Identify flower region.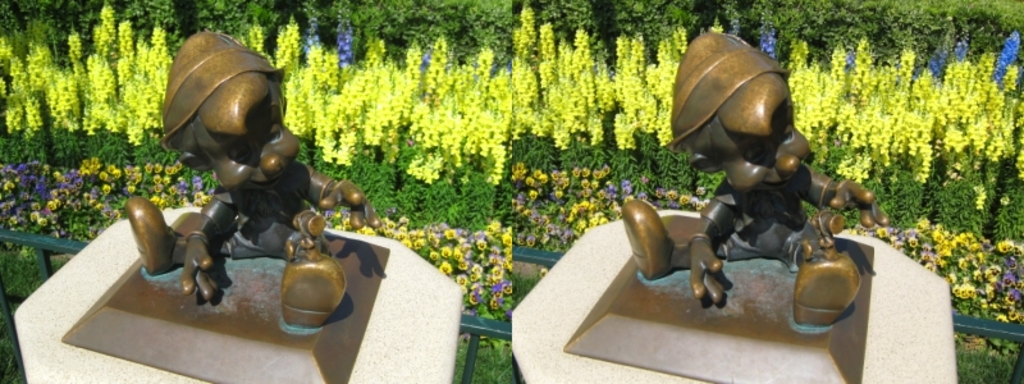
Region: x1=442 y1=259 x2=451 y2=276.
